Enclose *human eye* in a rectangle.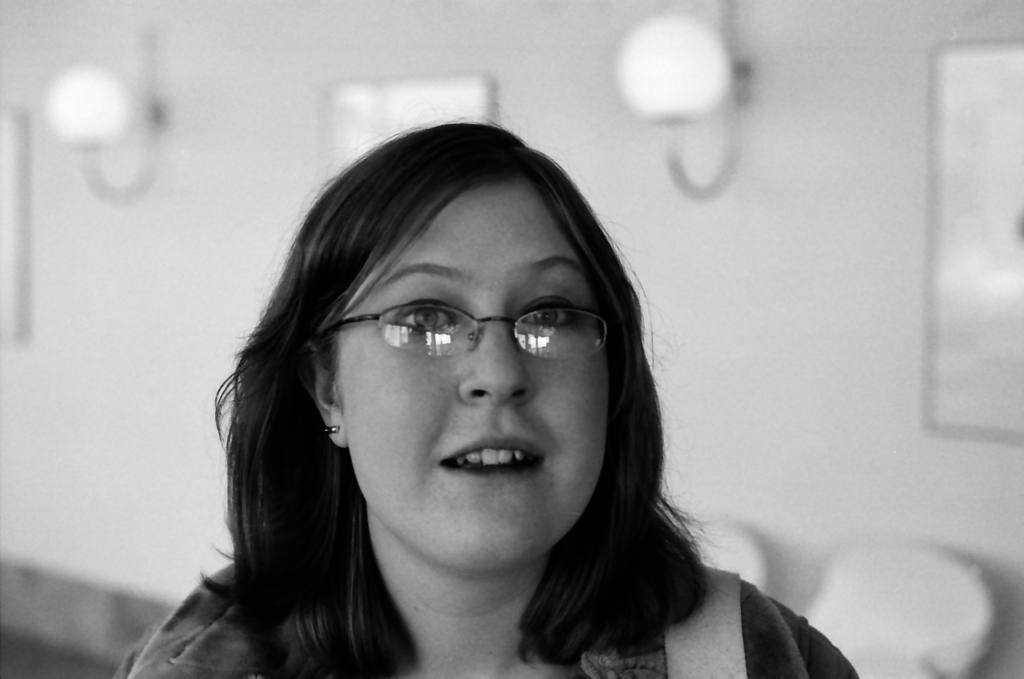
box=[514, 294, 581, 333].
